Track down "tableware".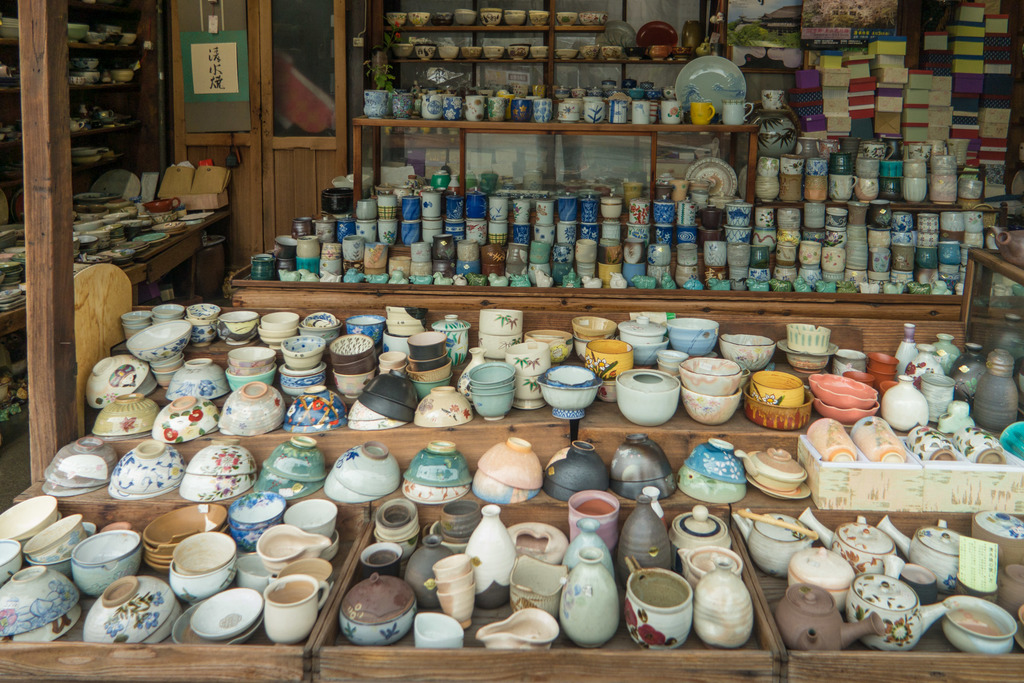
Tracked to locate(554, 243, 570, 262).
